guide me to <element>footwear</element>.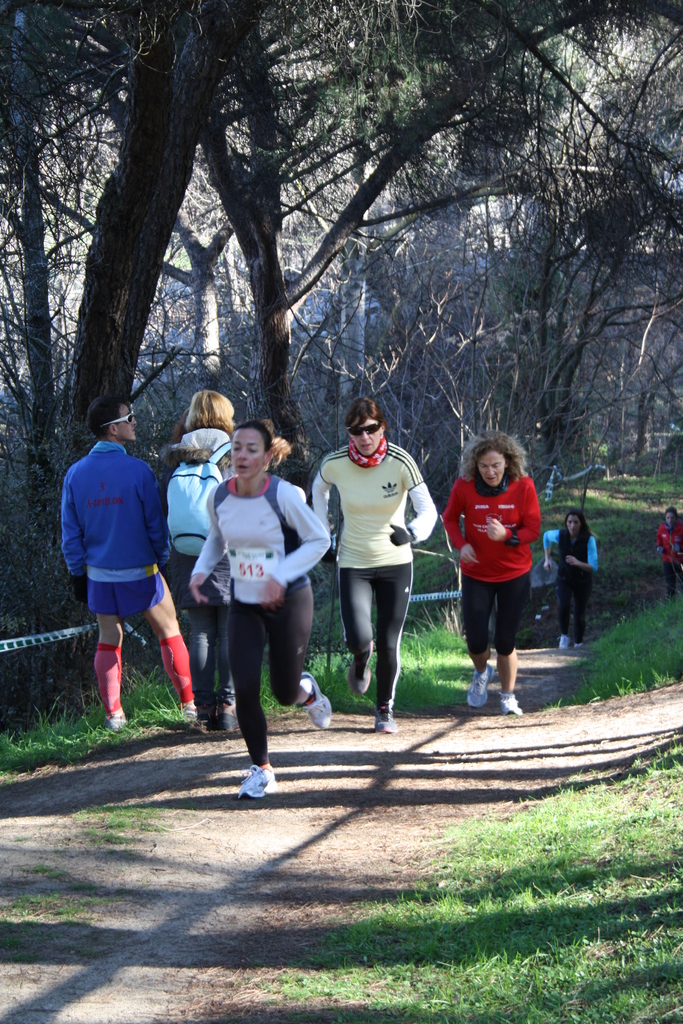
Guidance: region(240, 764, 277, 801).
